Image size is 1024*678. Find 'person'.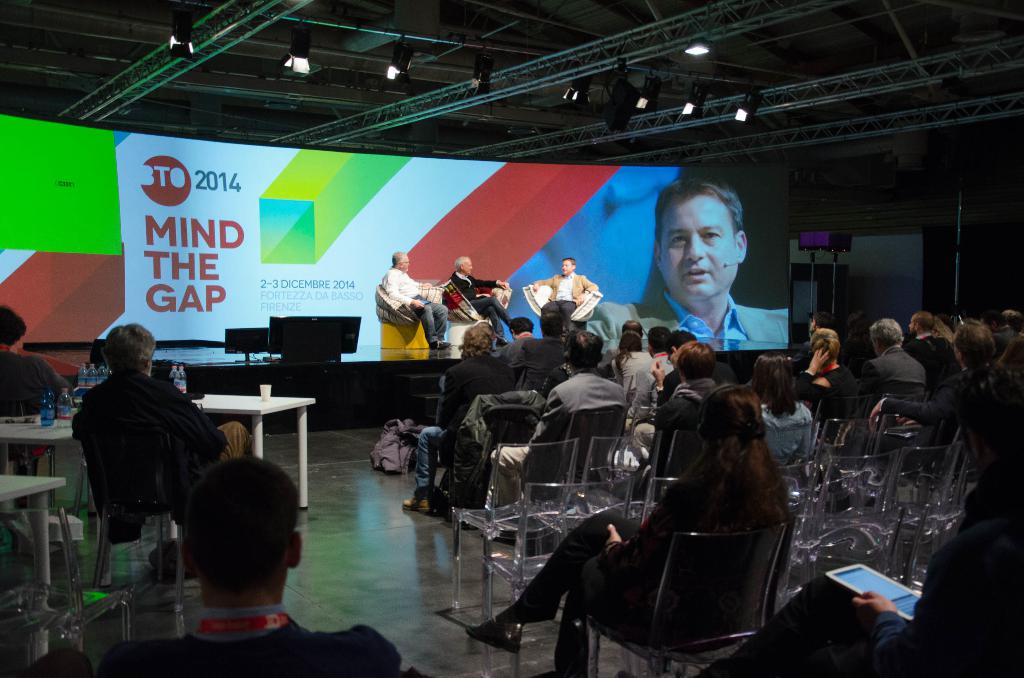
<bbox>78, 326, 233, 529</bbox>.
